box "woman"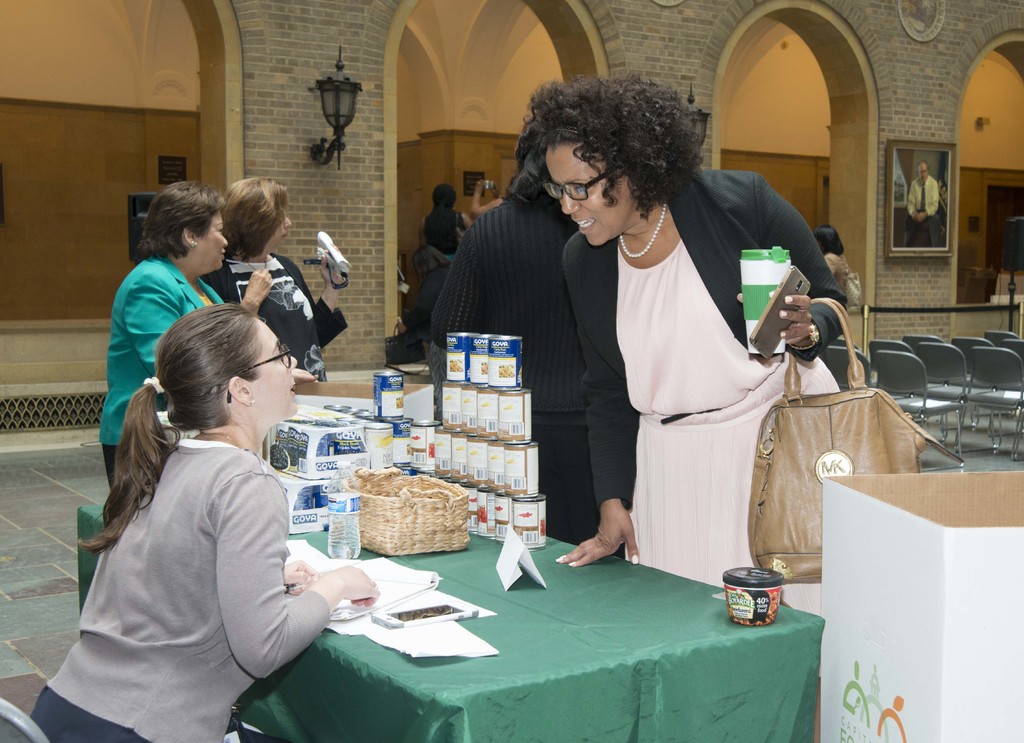
554 76 844 625
